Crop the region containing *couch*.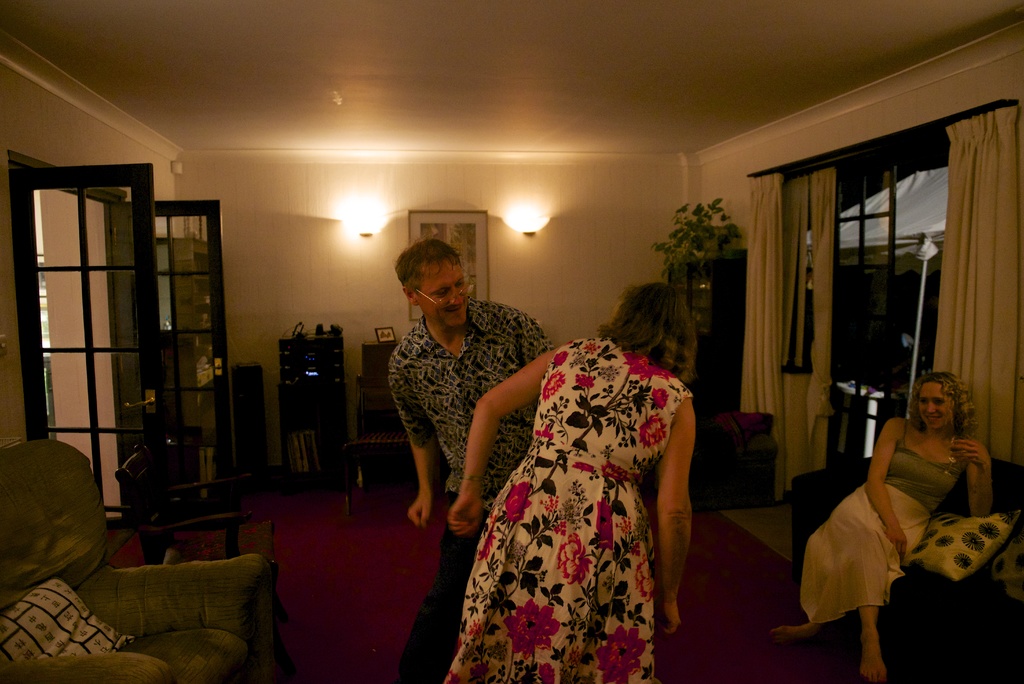
Crop region: {"x1": 788, "y1": 456, "x2": 1023, "y2": 683}.
